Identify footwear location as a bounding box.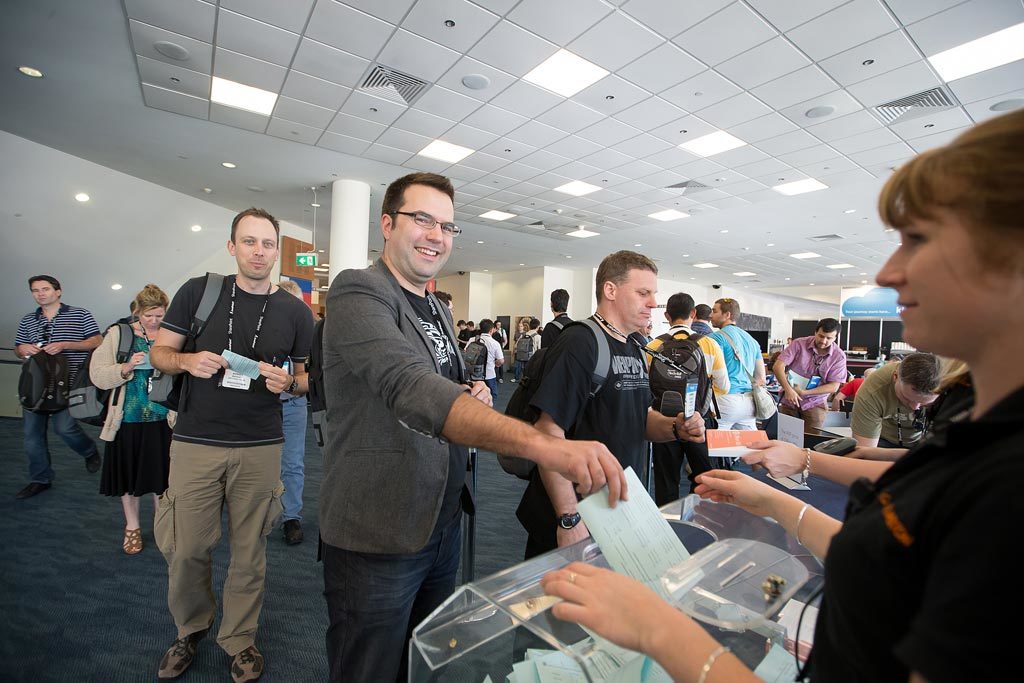
pyautogui.locateOnScreen(282, 520, 307, 548).
